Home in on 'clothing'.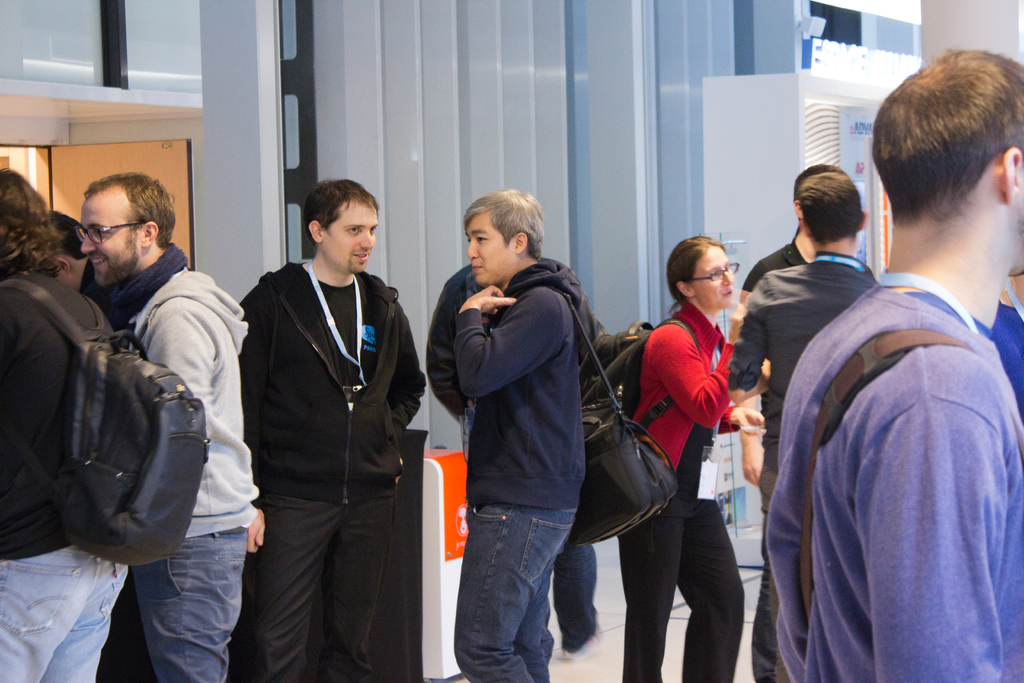
Homed in at {"left": 102, "top": 243, "right": 265, "bottom": 682}.
